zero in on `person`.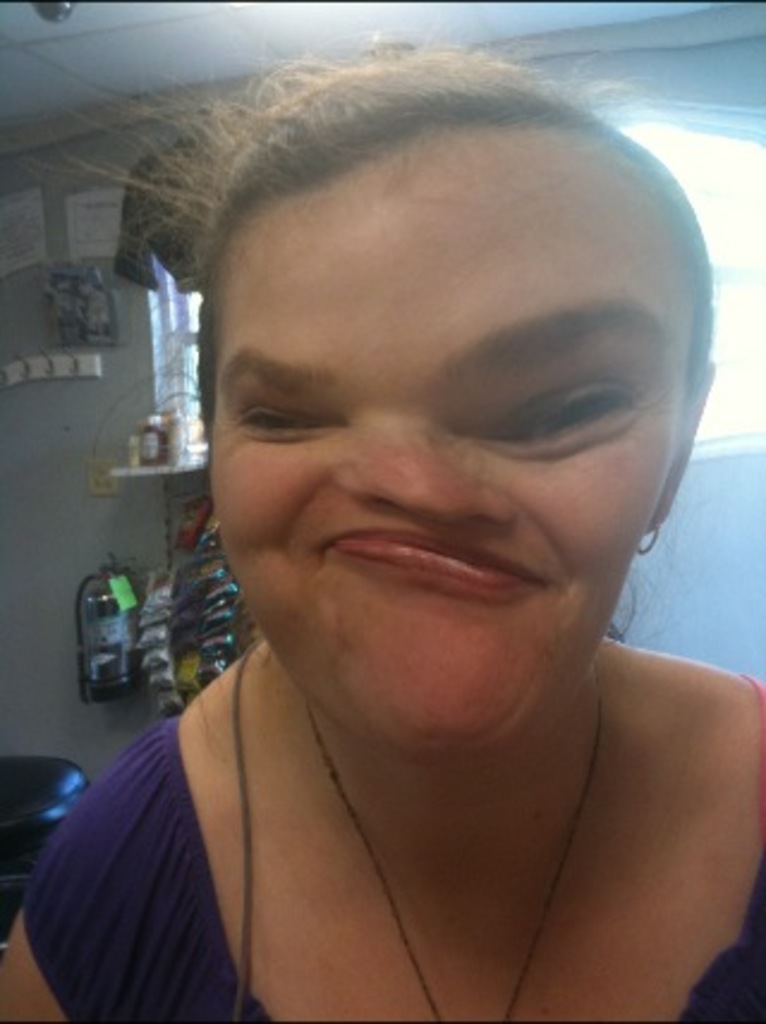
Zeroed in: <region>43, 55, 735, 1023</region>.
